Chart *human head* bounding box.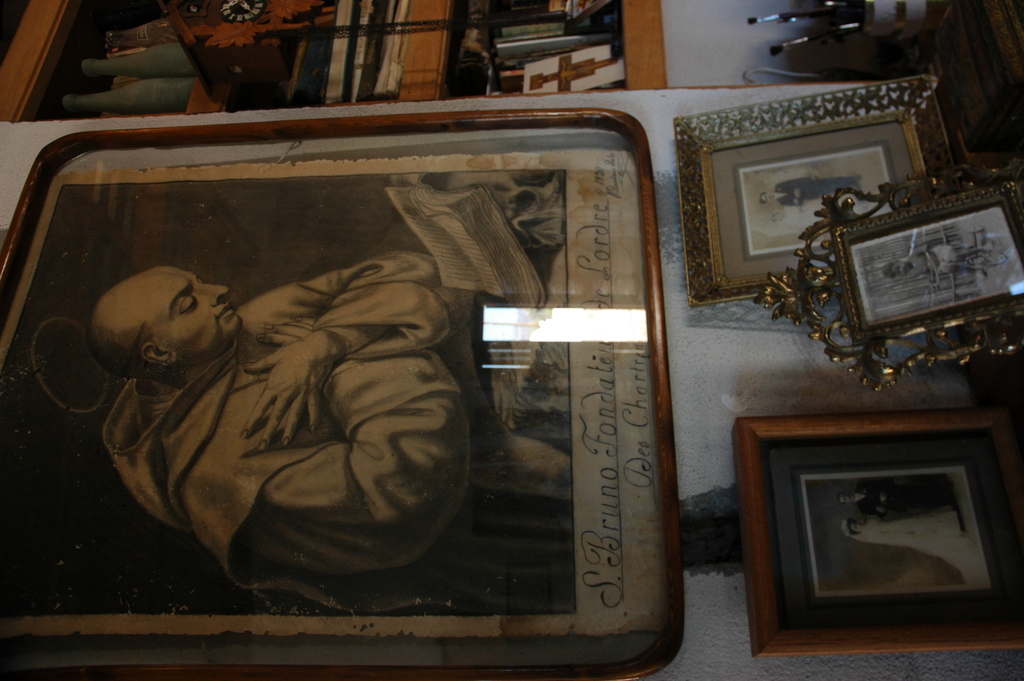
Charted: (left=841, top=518, right=863, bottom=537).
